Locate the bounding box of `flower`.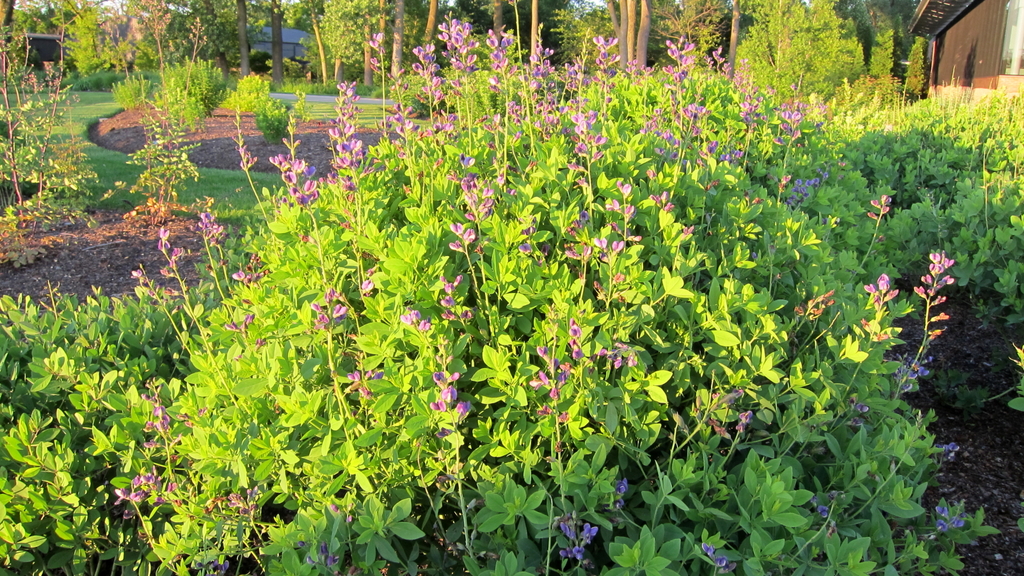
Bounding box: [left=271, top=146, right=308, bottom=197].
